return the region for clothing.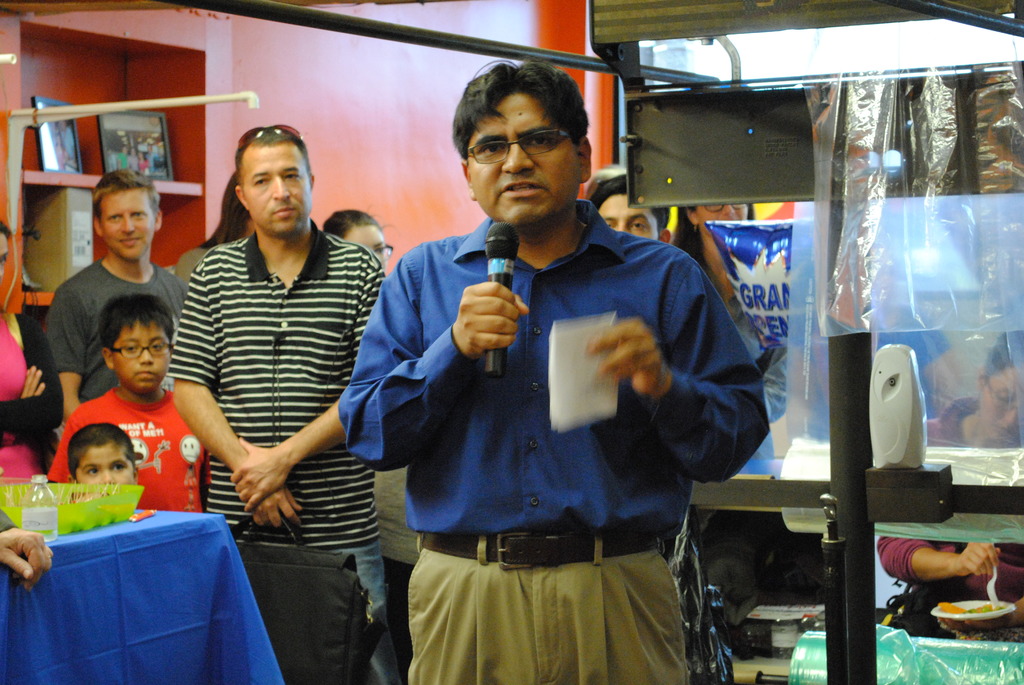
l=172, t=230, r=412, b=684.
